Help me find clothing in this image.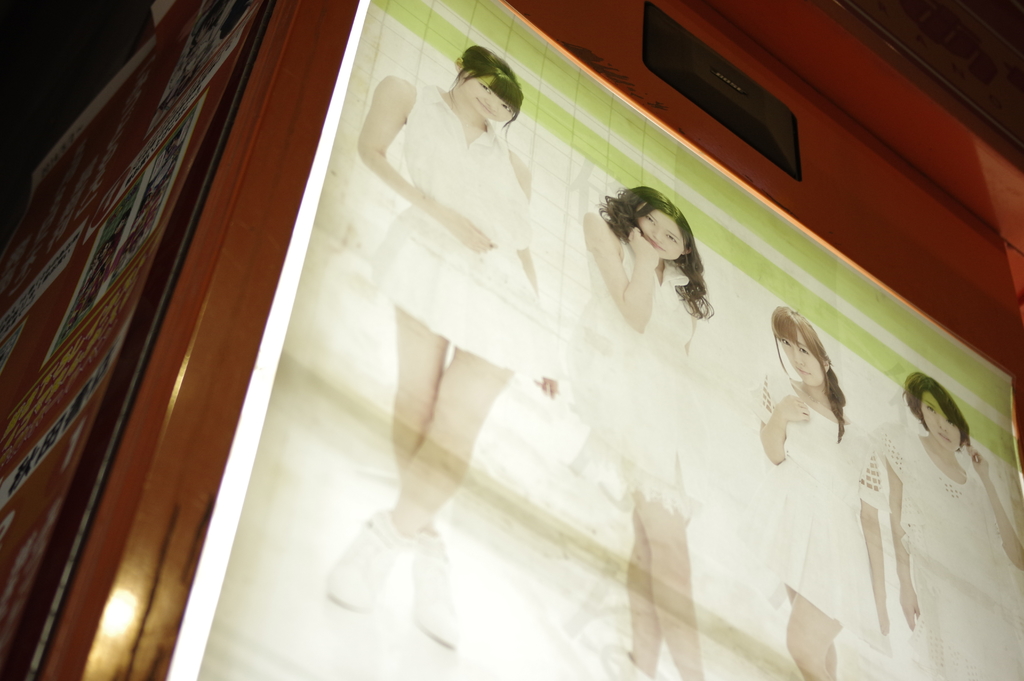
Found it: x1=744 y1=365 x2=883 y2=637.
